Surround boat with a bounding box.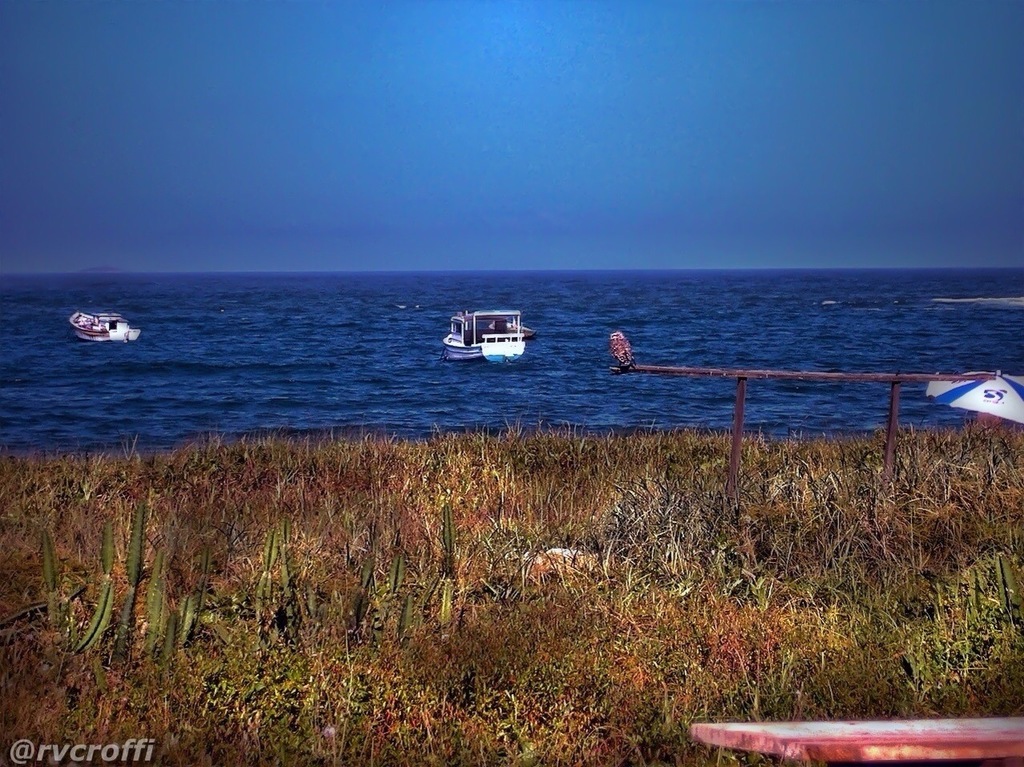
select_region(439, 291, 544, 359).
